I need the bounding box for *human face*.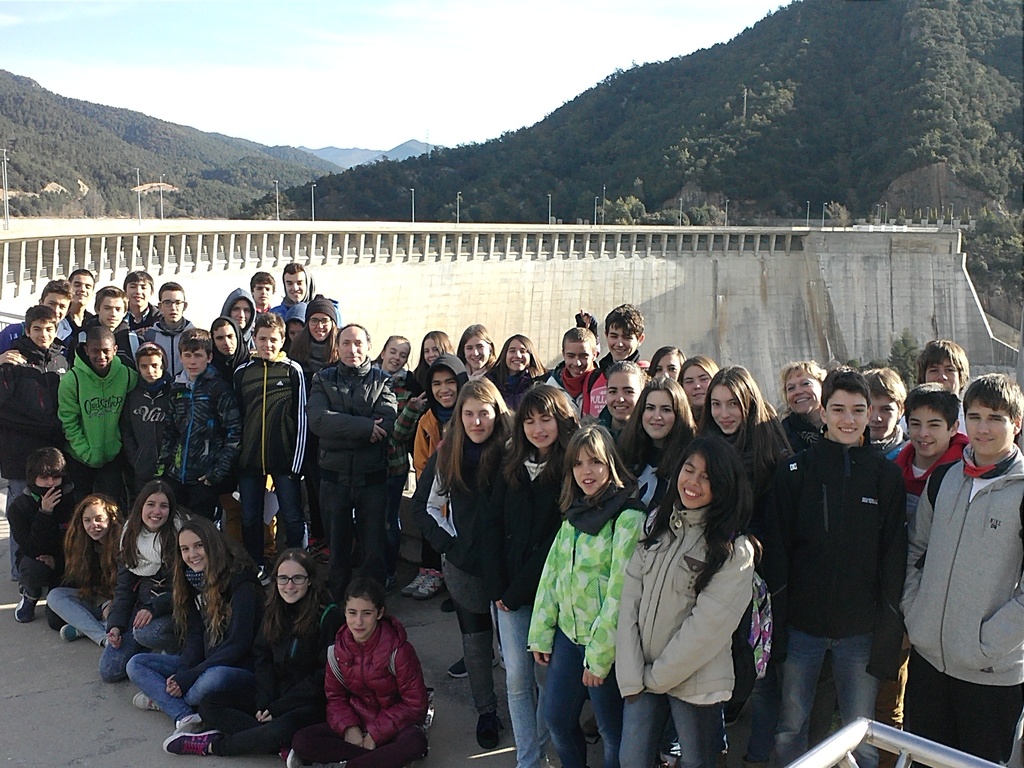
Here it is: box=[564, 342, 592, 375].
